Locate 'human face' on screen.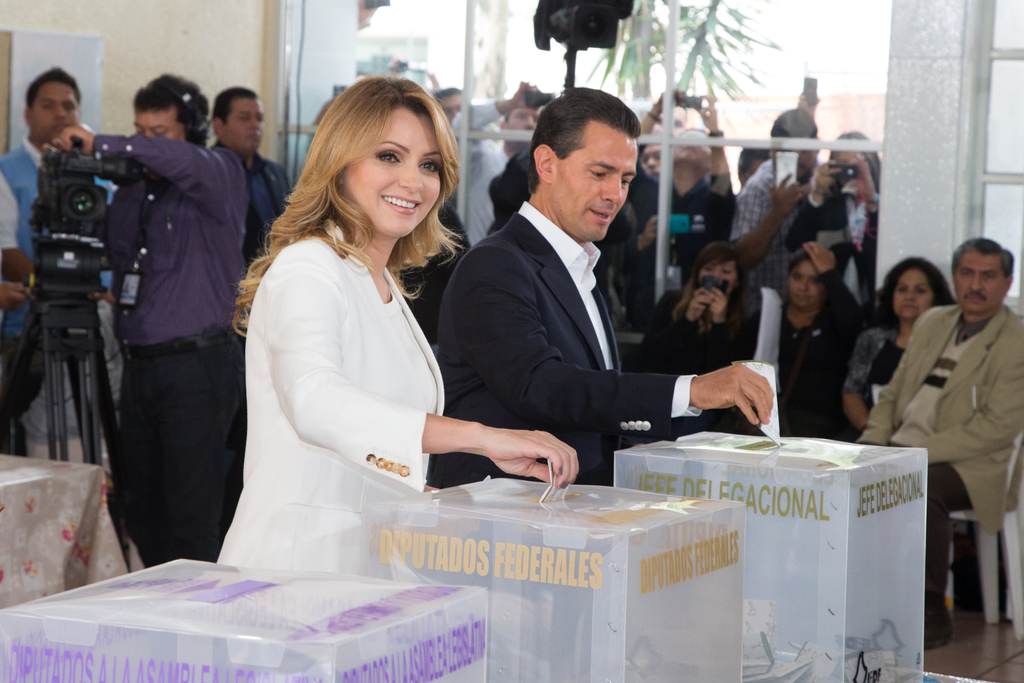
On screen at region(672, 131, 714, 170).
